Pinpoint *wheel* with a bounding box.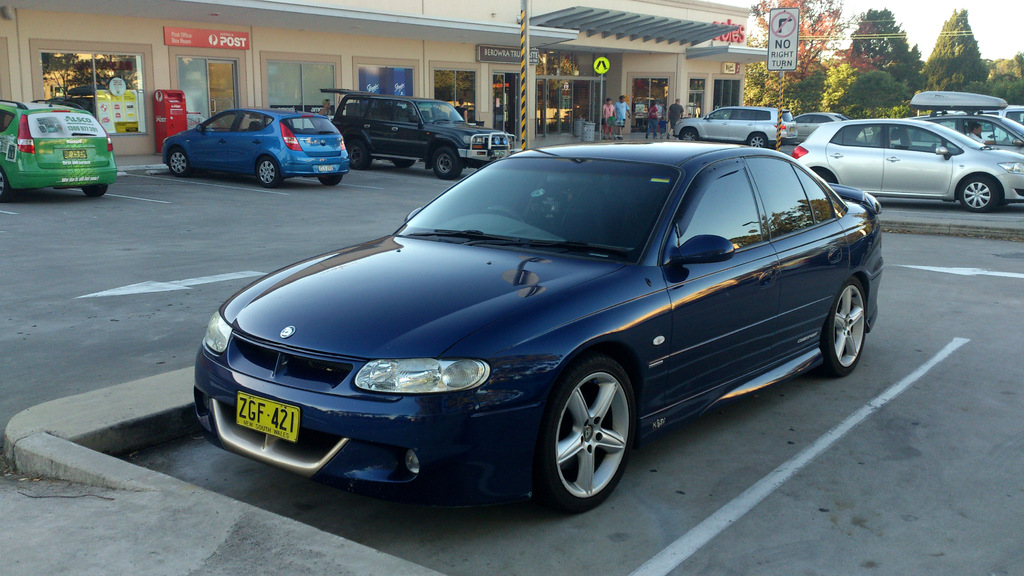
748/133/770/147.
